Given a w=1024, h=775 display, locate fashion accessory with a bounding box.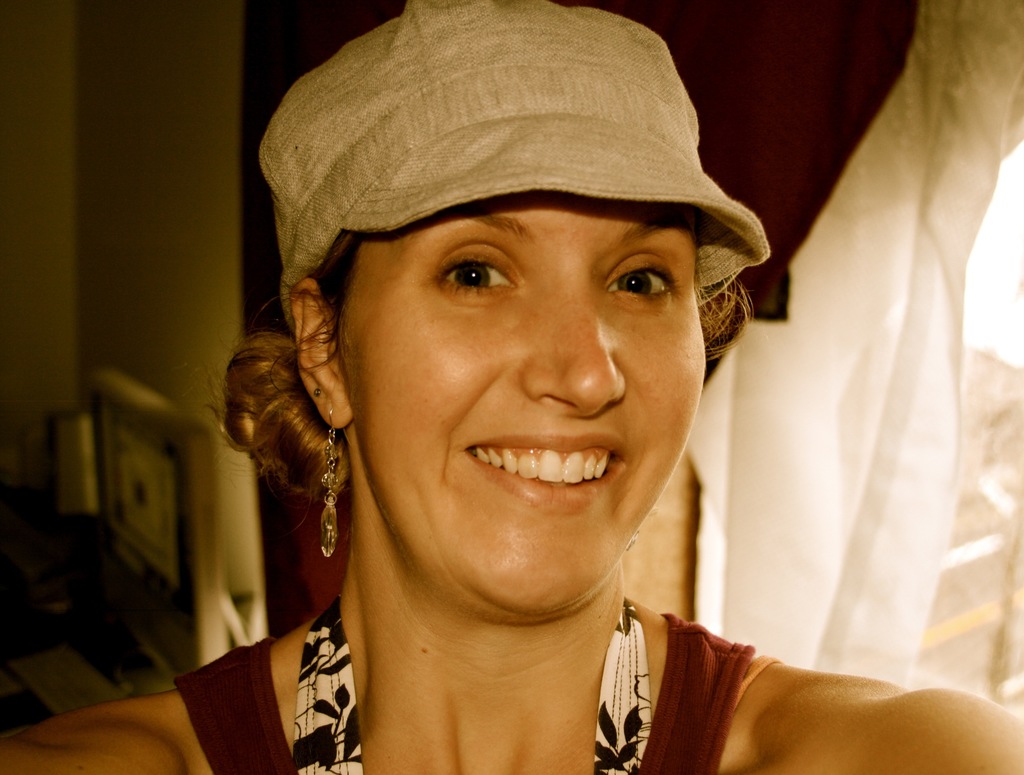
Located: Rect(255, 0, 769, 335).
